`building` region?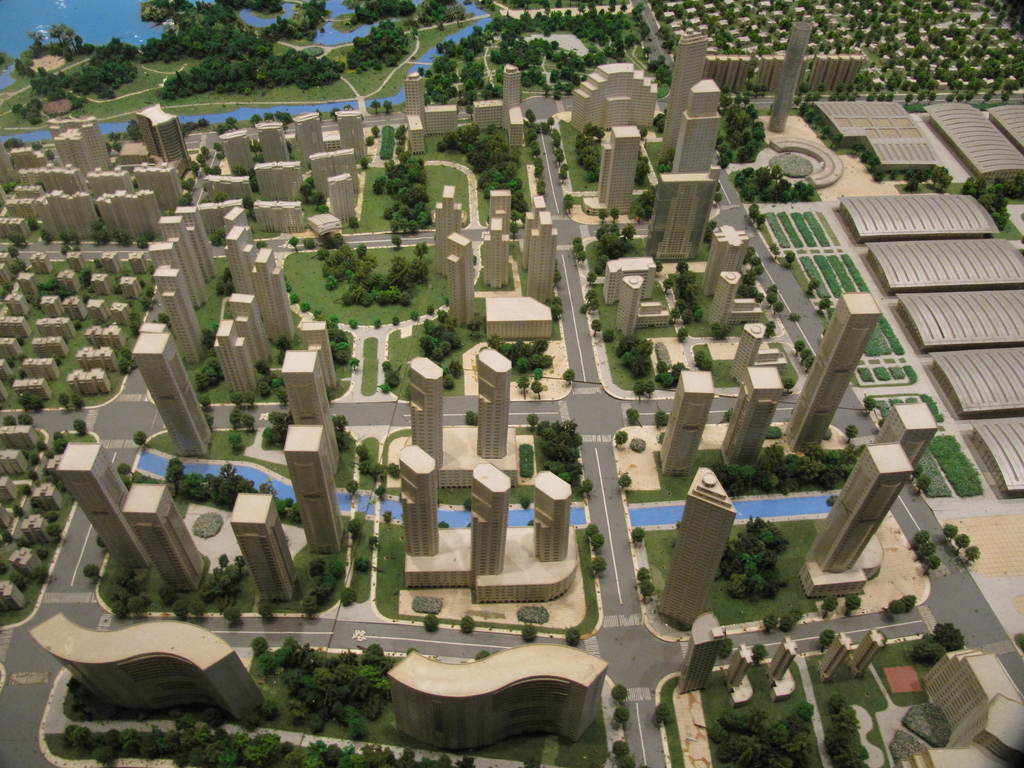
(x1=659, y1=369, x2=716, y2=476)
